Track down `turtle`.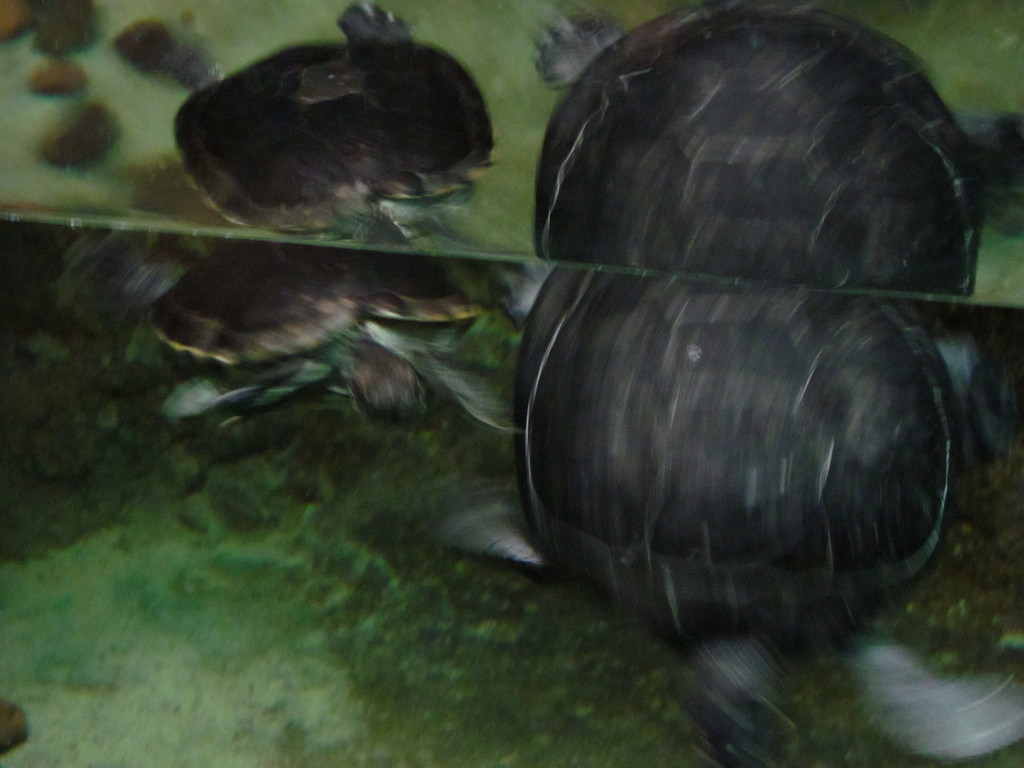
Tracked to [x1=537, y1=0, x2=986, y2=297].
